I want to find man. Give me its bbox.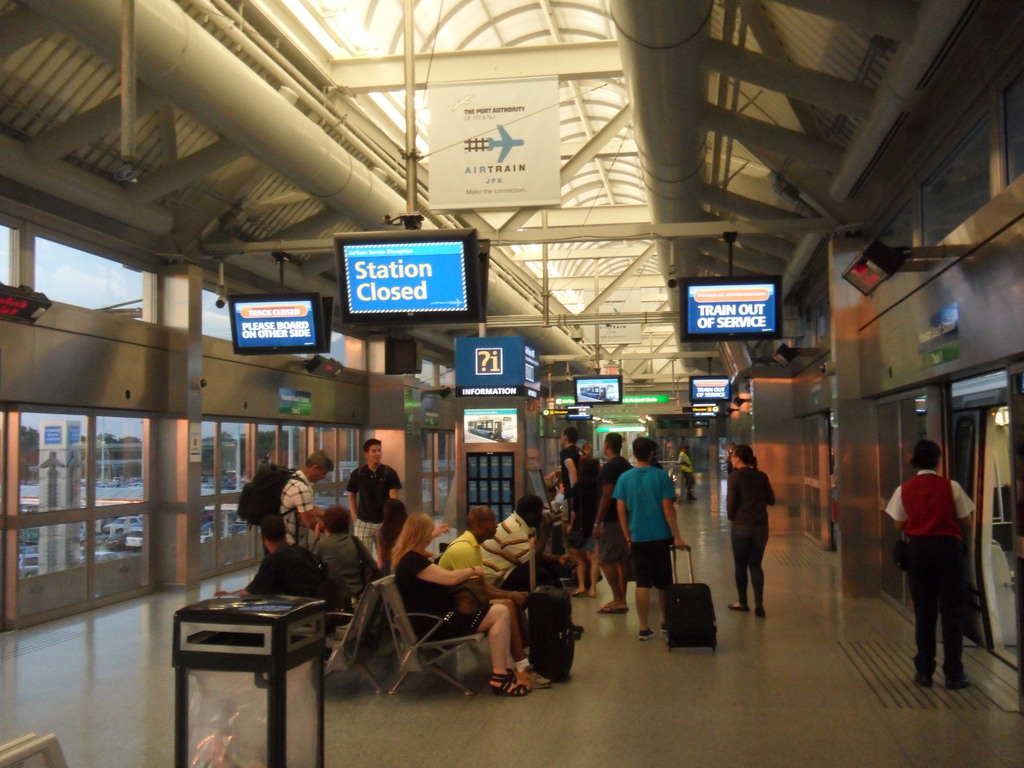
{"x1": 346, "y1": 438, "x2": 402, "y2": 557}.
